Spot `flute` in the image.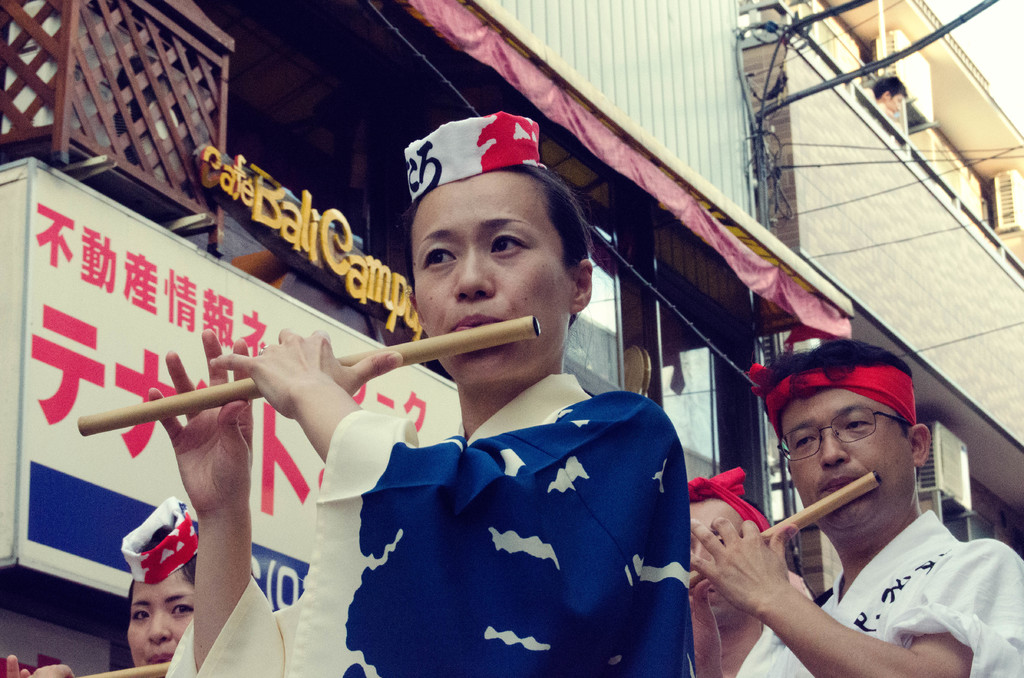
`flute` found at BBox(79, 661, 168, 677).
